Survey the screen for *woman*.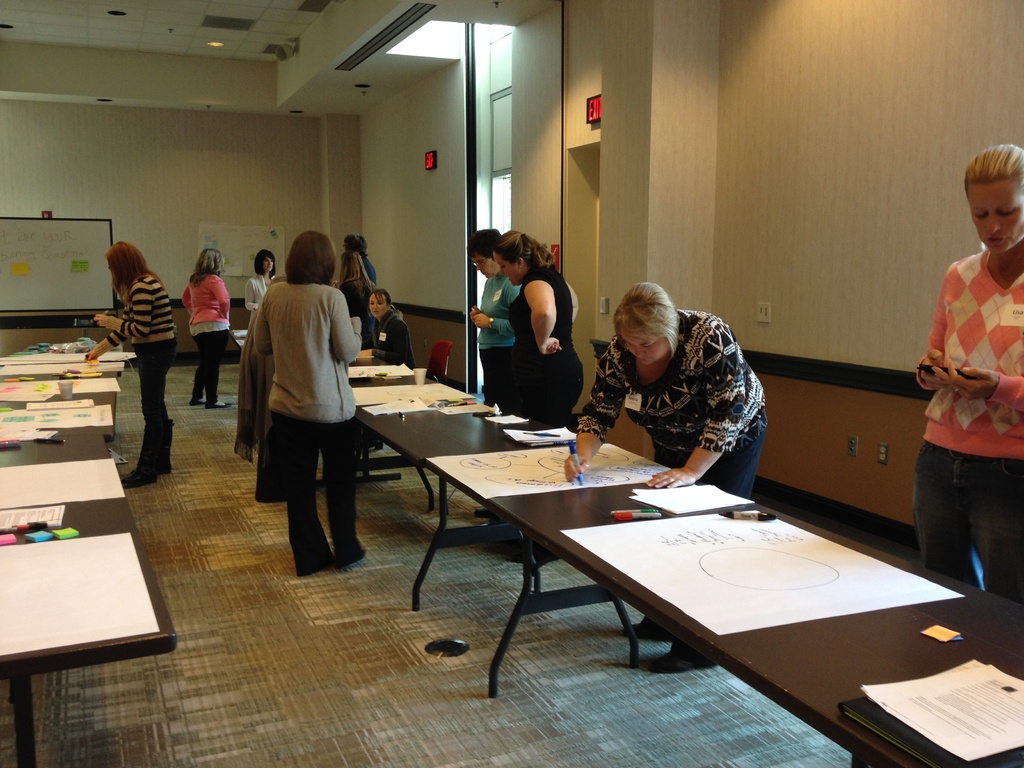
Survey found: box=[577, 272, 778, 496].
